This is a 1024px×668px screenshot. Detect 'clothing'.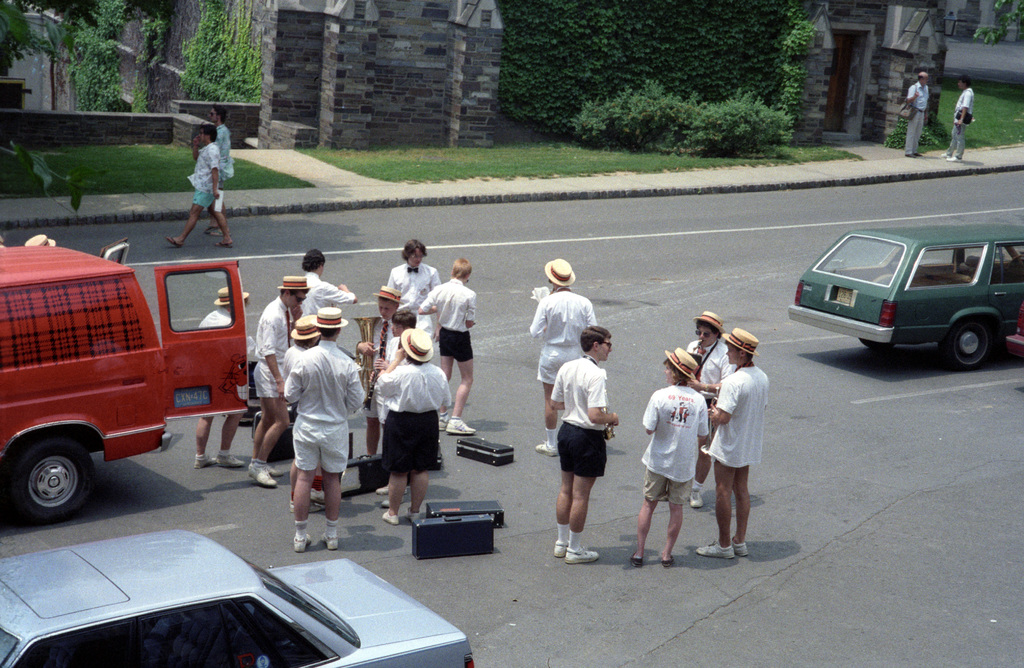
256:297:300:407.
